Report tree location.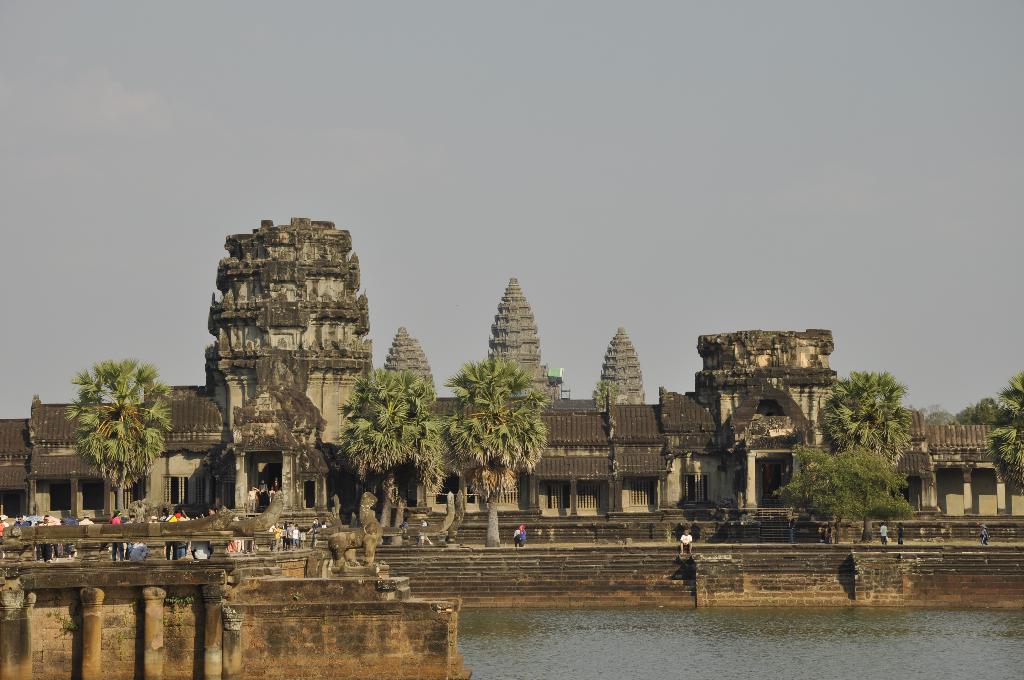
Report: [left=54, top=337, right=167, bottom=525].
